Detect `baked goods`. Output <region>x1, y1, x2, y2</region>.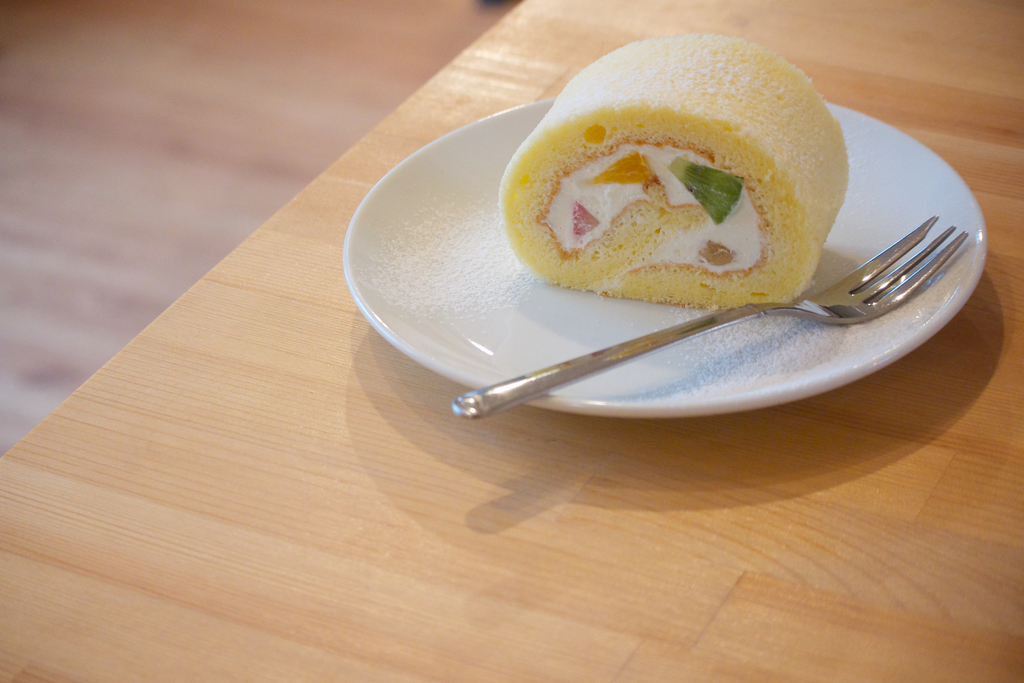
<region>521, 36, 835, 318</region>.
